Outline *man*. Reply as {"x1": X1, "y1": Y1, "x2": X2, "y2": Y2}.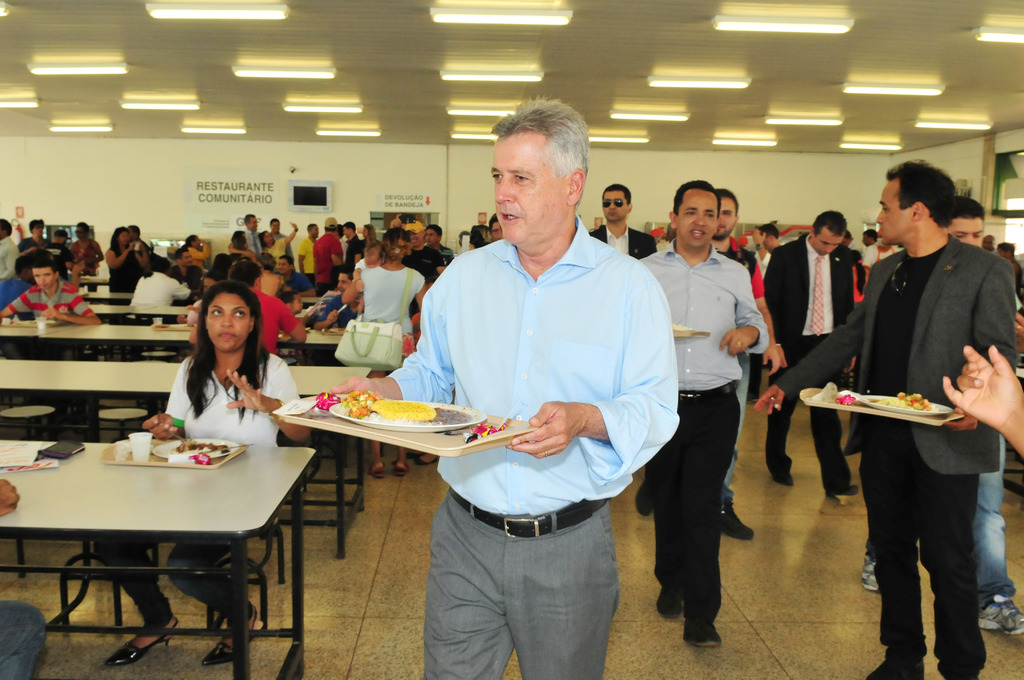
{"x1": 399, "y1": 215, "x2": 442, "y2": 282}.
